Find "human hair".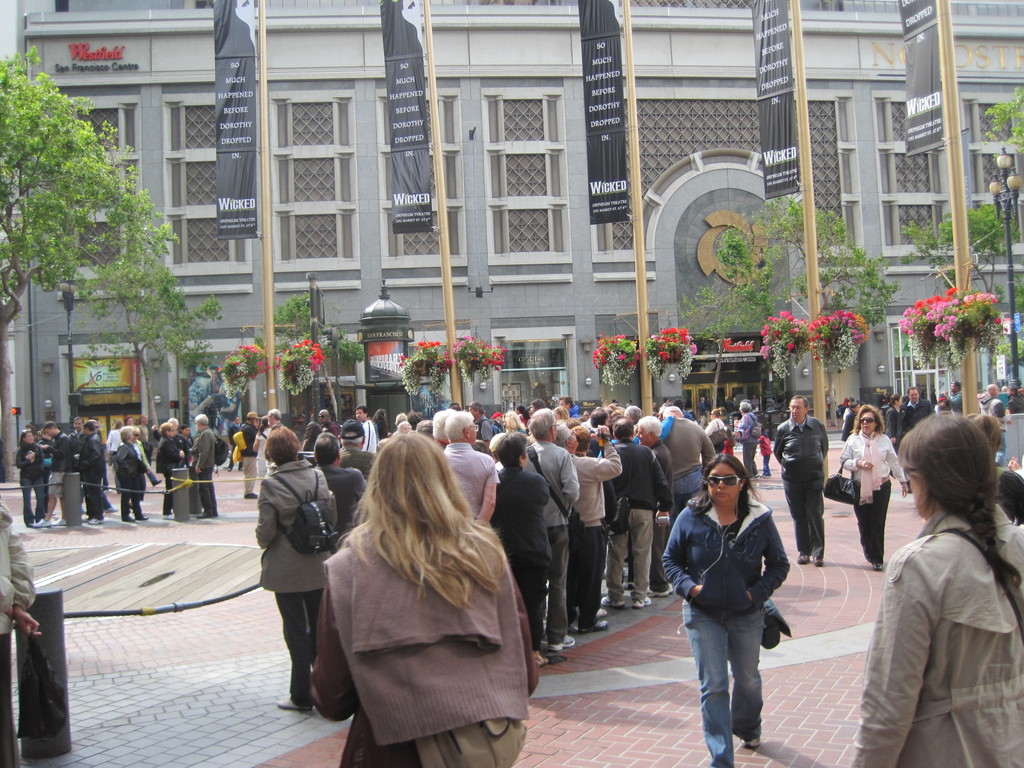
BBox(169, 416, 178, 424).
